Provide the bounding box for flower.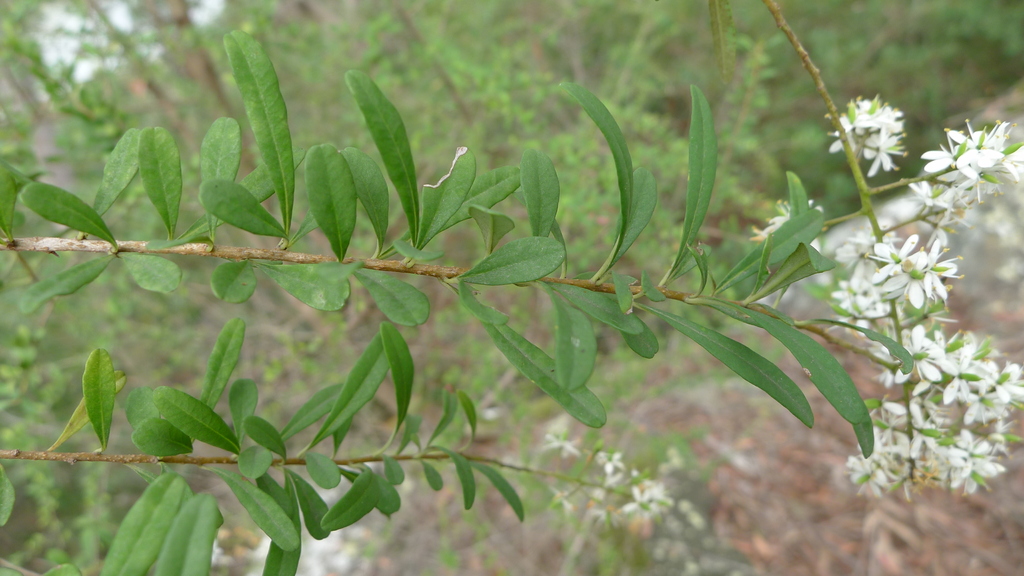
[545,436,576,458].
